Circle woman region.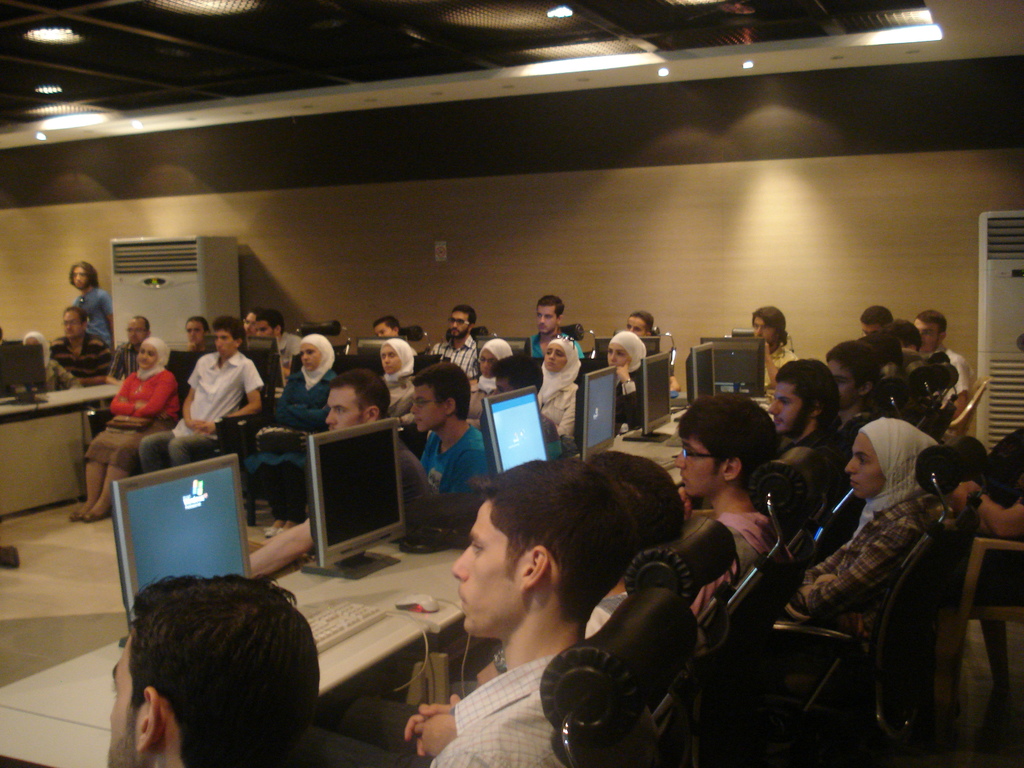
Region: [186,315,212,355].
